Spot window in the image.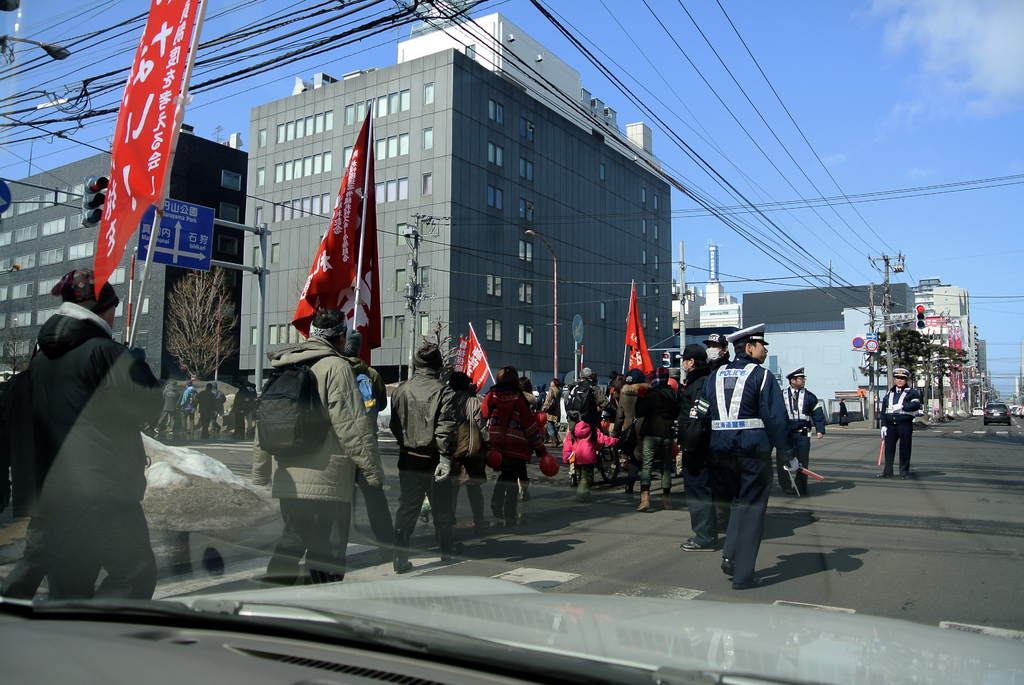
window found at select_region(40, 185, 65, 206).
